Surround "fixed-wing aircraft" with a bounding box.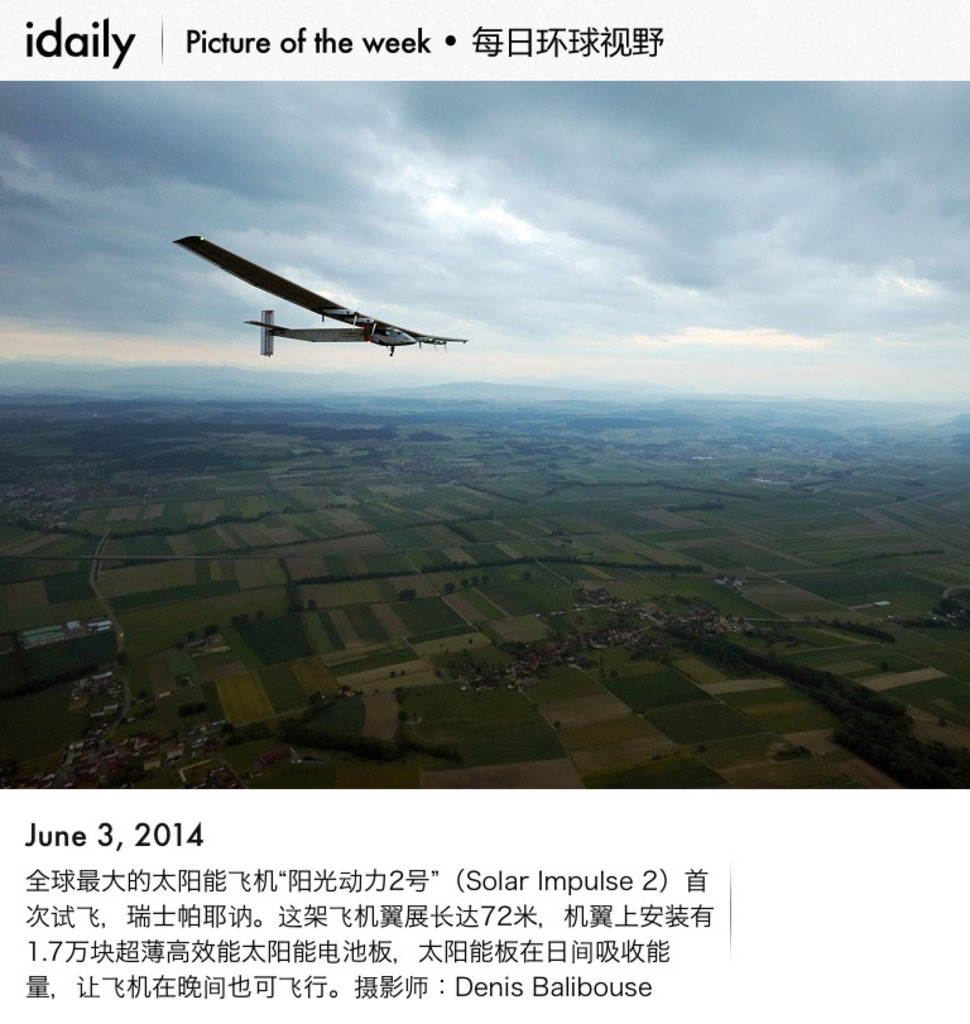
left=174, top=236, right=471, bottom=360.
